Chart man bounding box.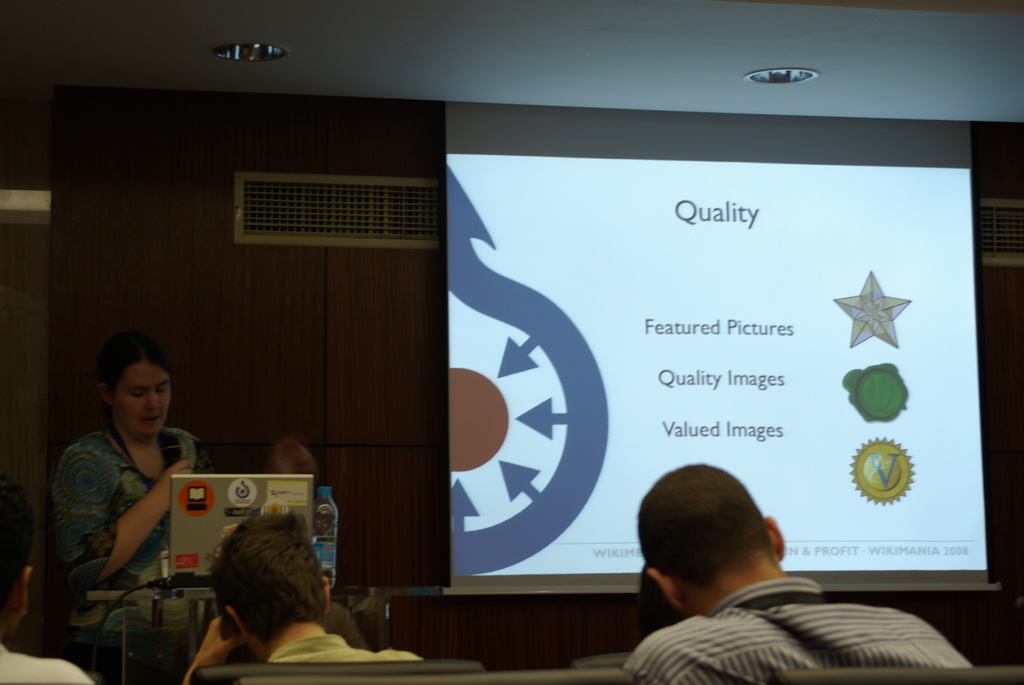
Charted: rect(179, 514, 422, 684).
